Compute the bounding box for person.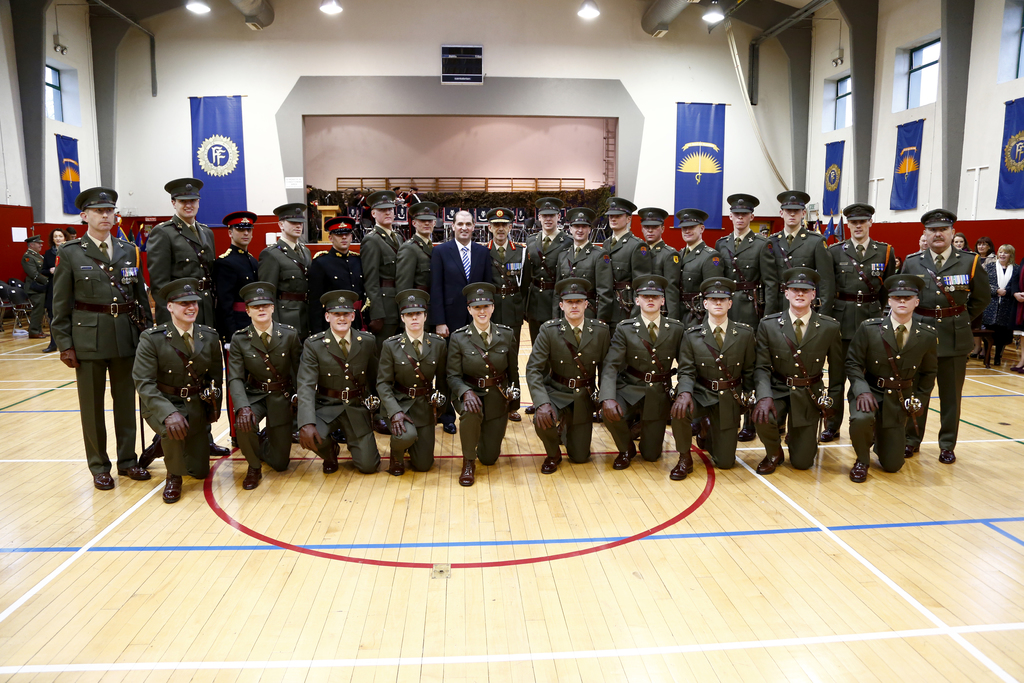
x1=899 y1=208 x2=991 y2=466.
